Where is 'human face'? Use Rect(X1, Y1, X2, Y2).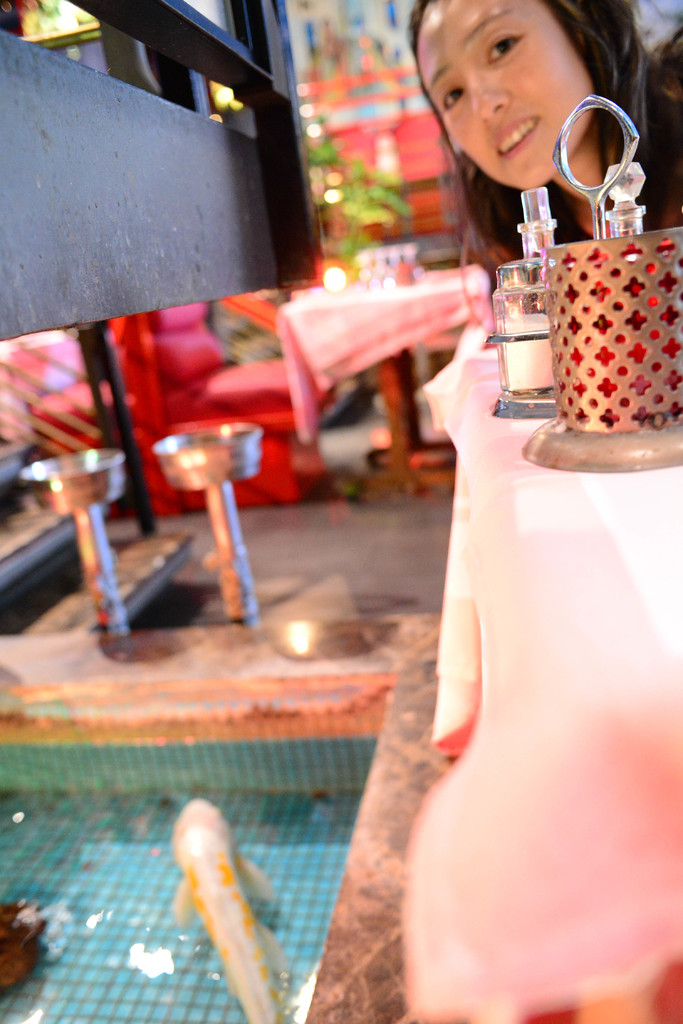
Rect(414, 0, 598, 193).
